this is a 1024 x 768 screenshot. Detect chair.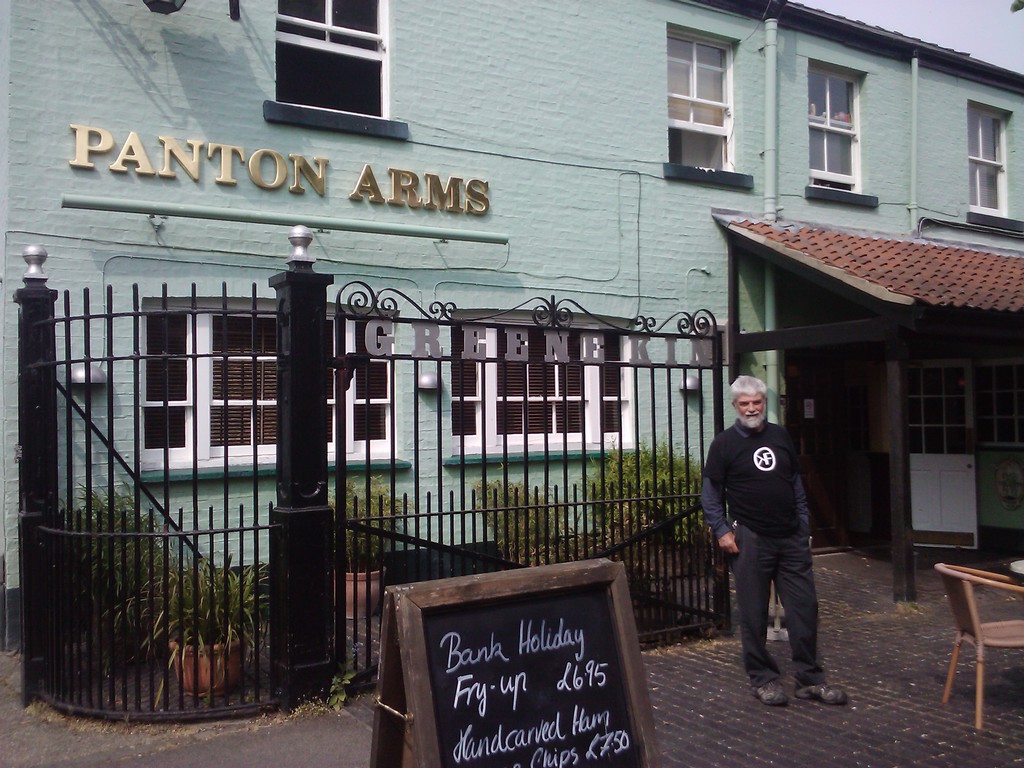
924:526:1023:732.
